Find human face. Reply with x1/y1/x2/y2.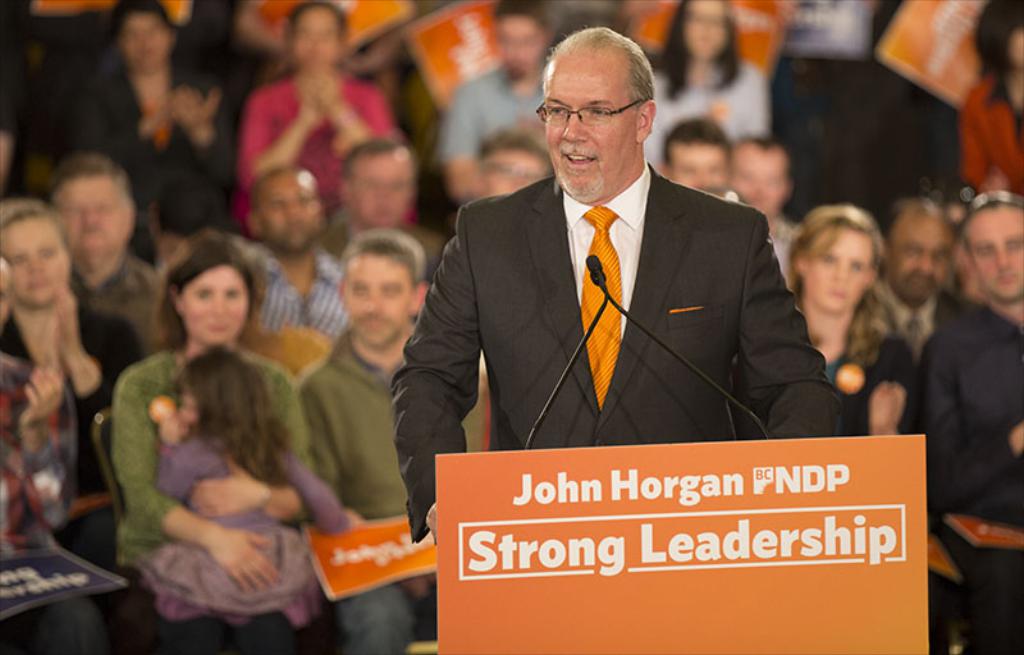
486/147/543/197.
